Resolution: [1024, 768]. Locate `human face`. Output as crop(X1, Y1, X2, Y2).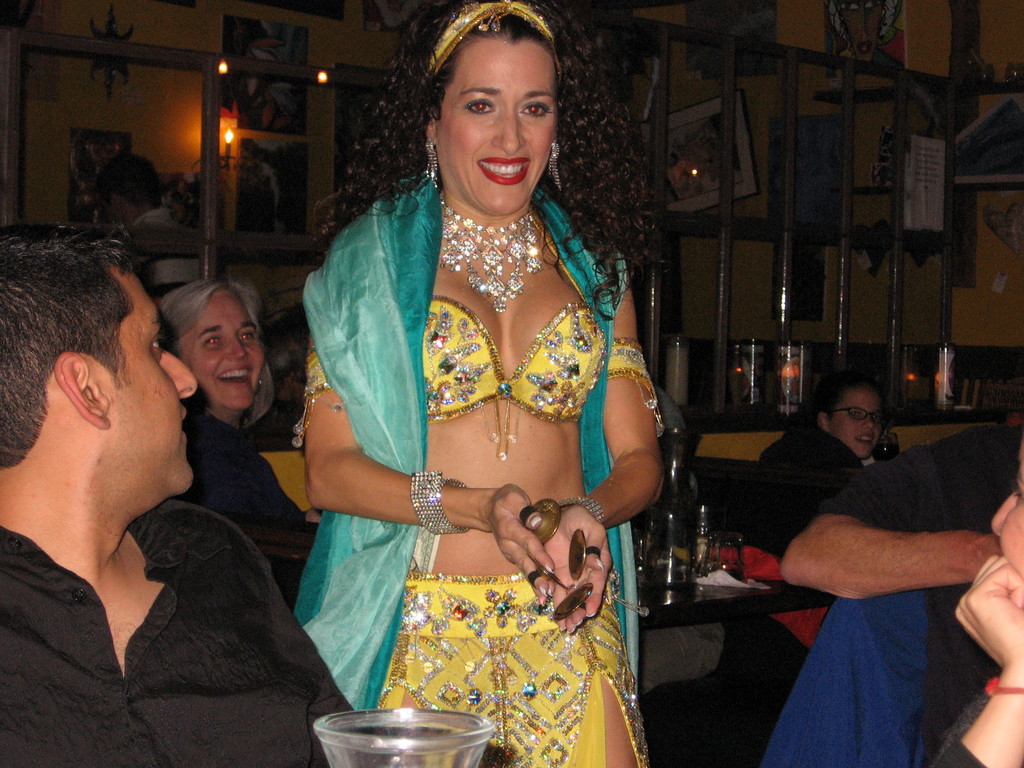
crop(94, 268, 195, 486).
